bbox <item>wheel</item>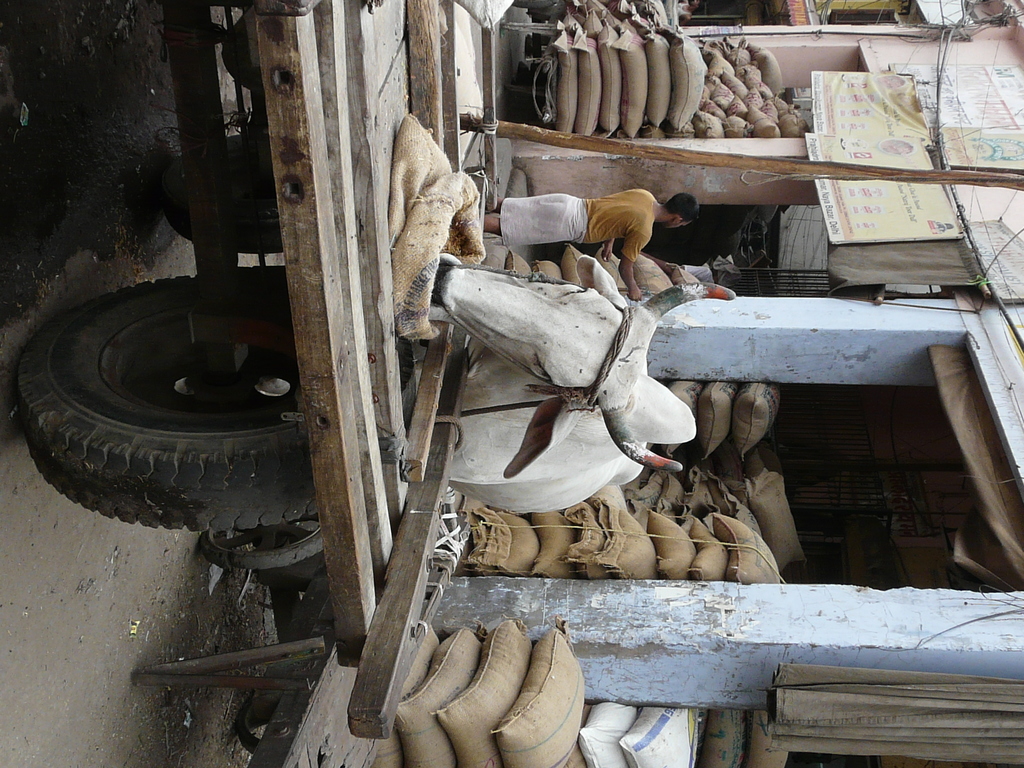
(x1=202, y1=516, x2=323, y2=572)
